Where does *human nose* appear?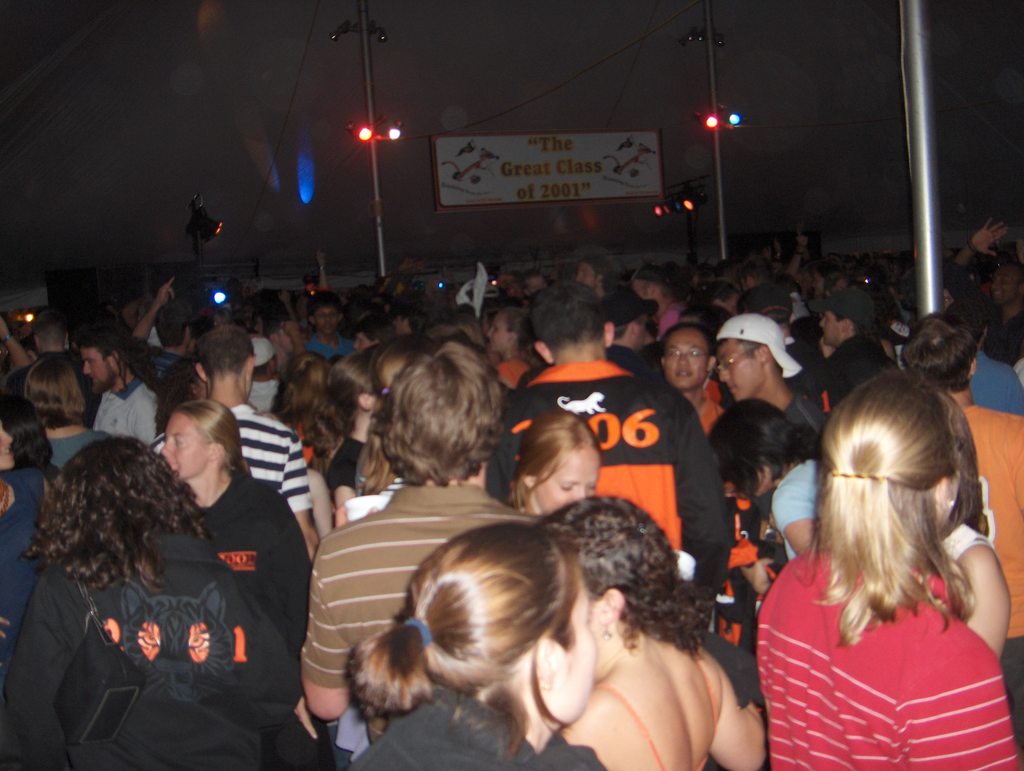
Appears at [157, 439, 172, 457].
